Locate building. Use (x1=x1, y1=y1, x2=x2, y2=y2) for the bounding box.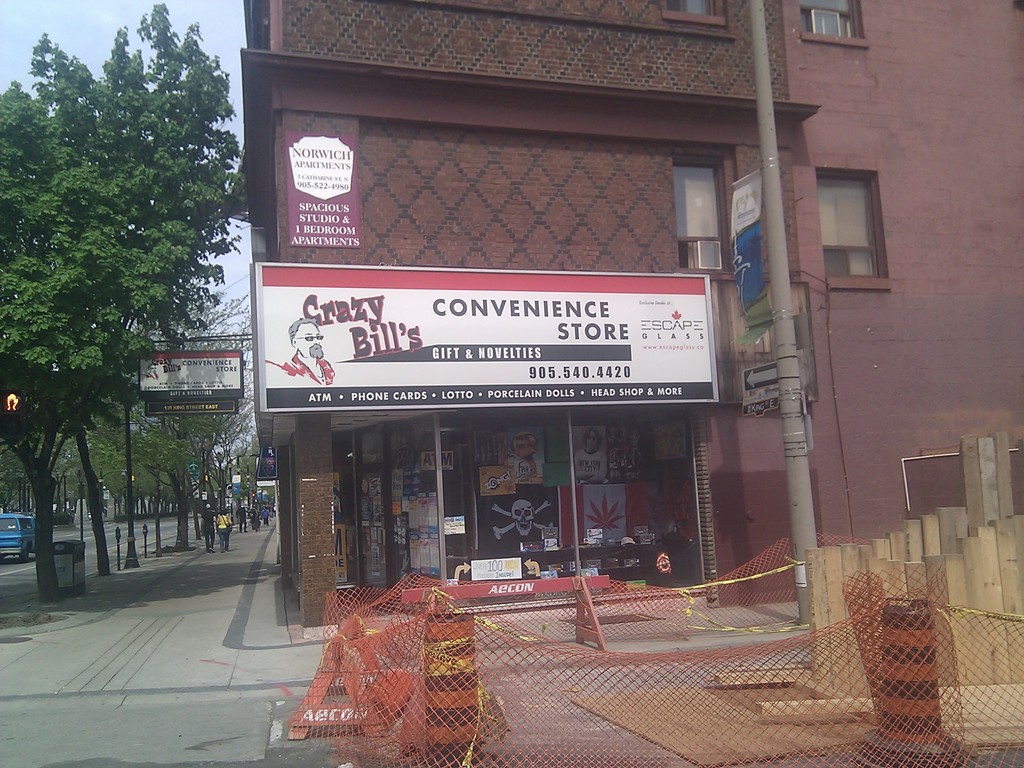
(x1=239, y1=0, x2=1023, y2=628).
